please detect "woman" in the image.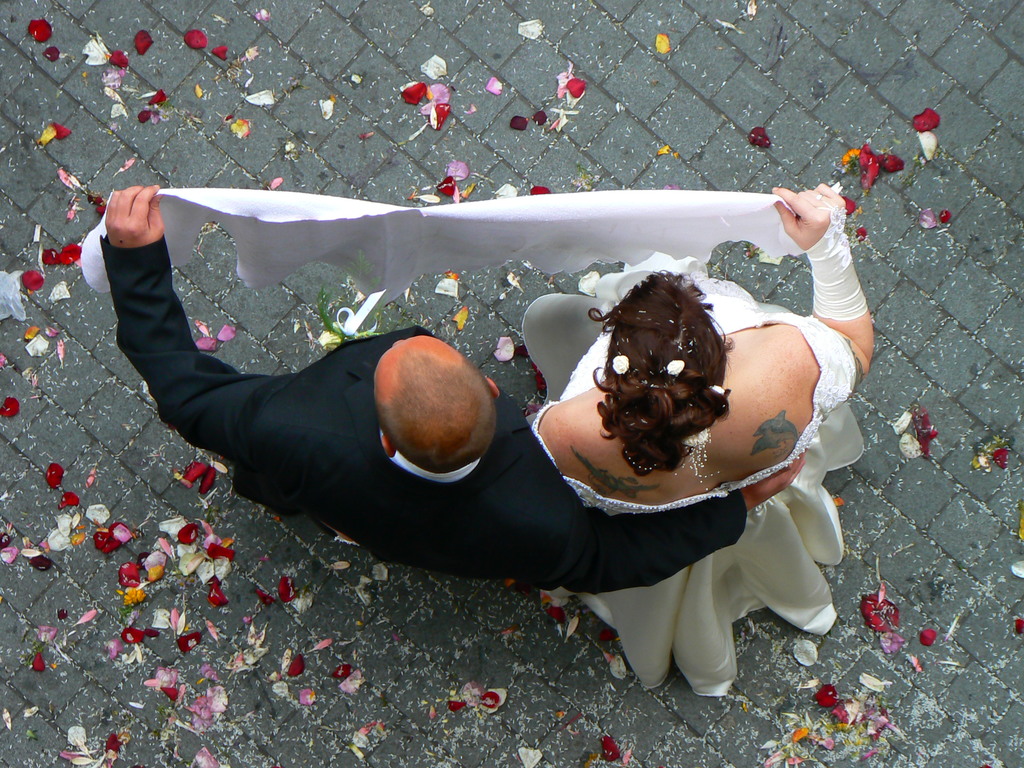
x1=506, y1=193, x2=846, y2=725.
